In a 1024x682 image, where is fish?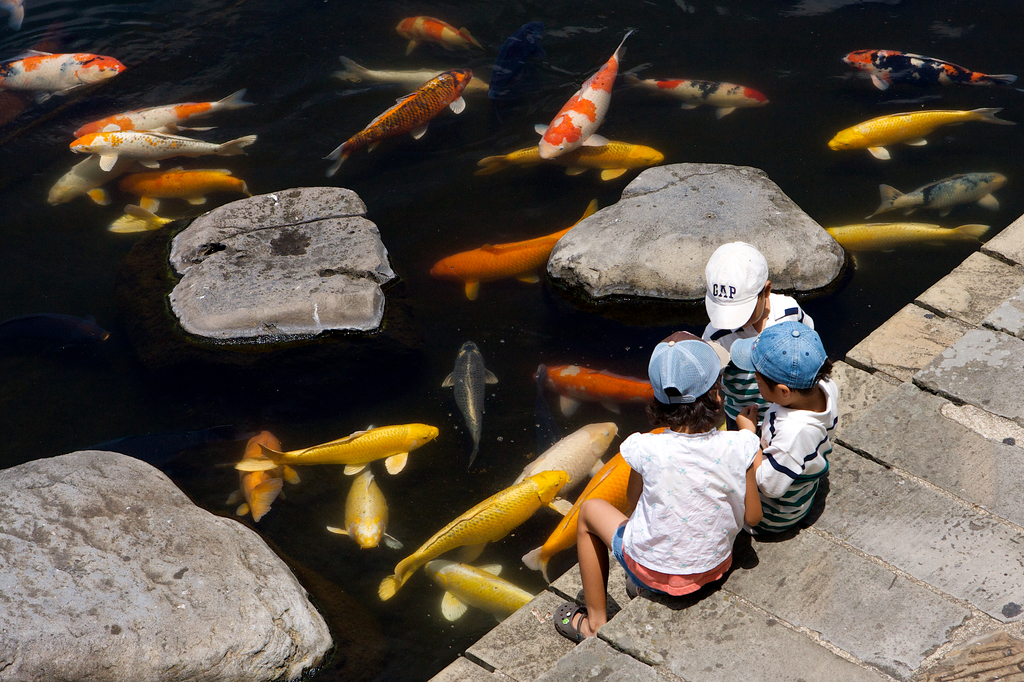
[x1=863, y1=162, x2=1004, y2=218].
